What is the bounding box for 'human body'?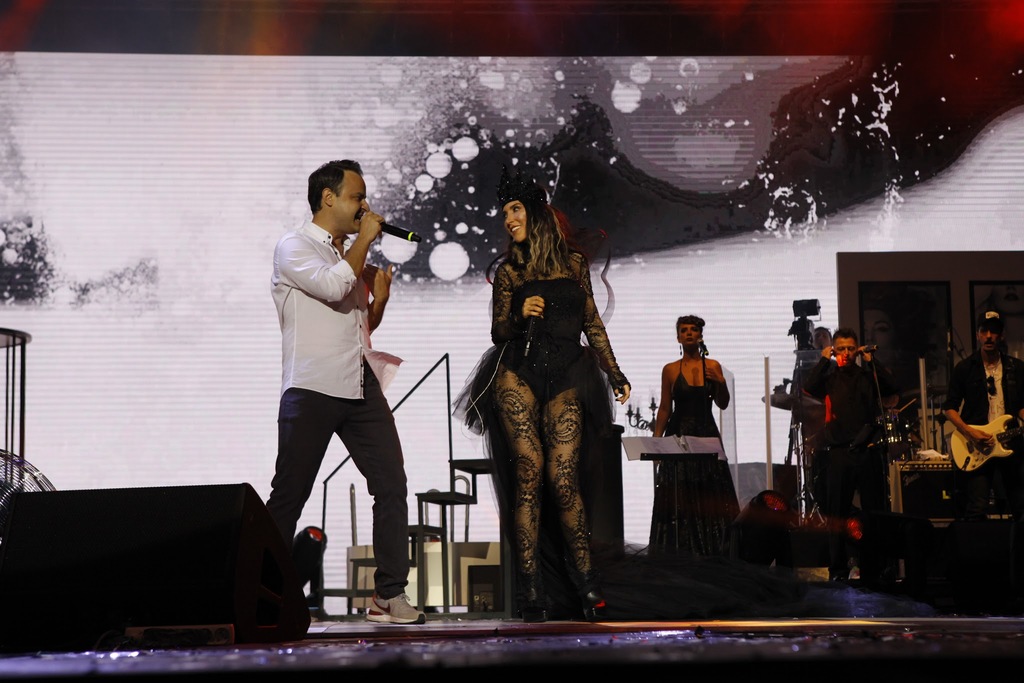
{"x1": 458, "y1": 163, "x2": 604, "y2": 661}.
